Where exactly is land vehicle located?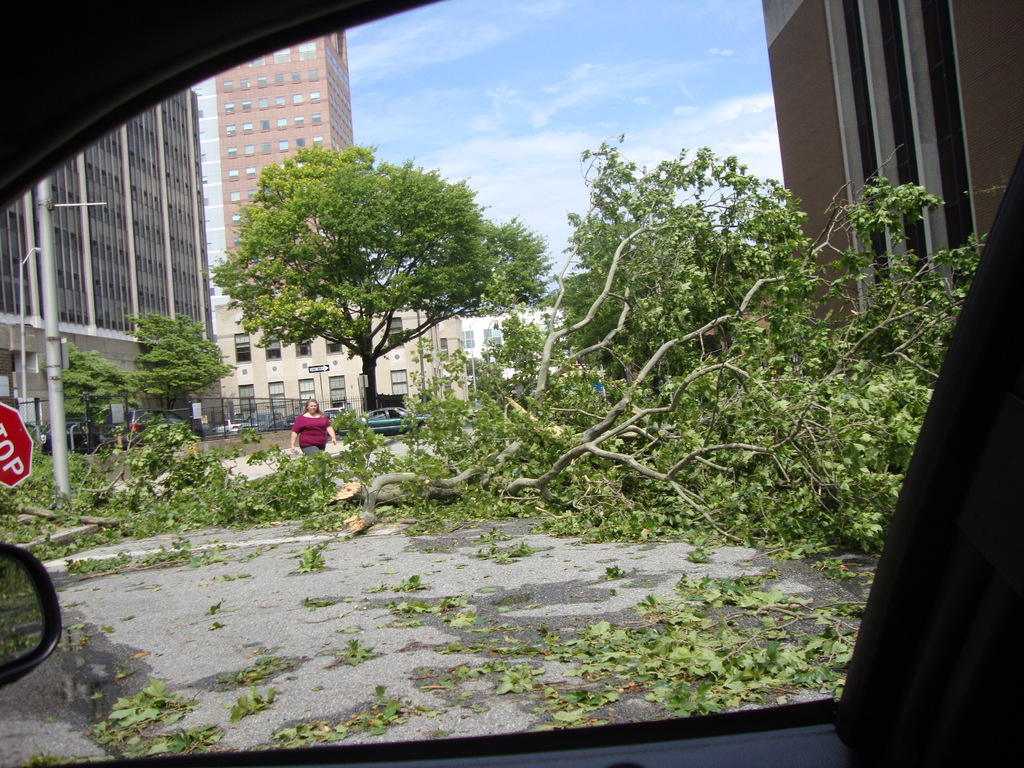
Its bounding box is select_region(239, 412, 287, 435).
